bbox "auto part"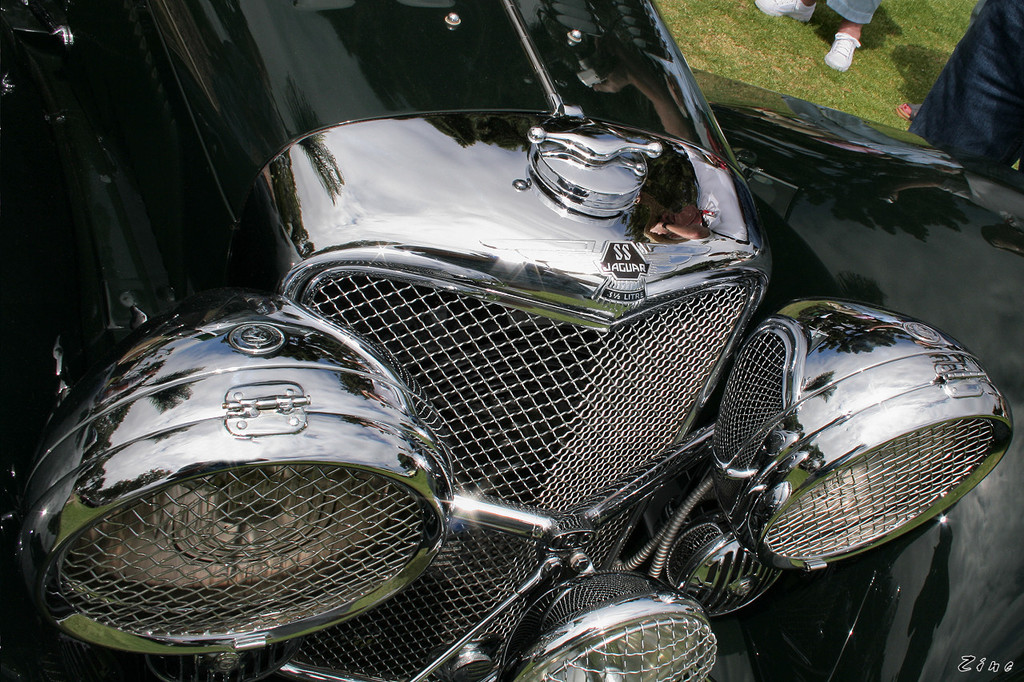
l=1, t=284, r=454, b=657
